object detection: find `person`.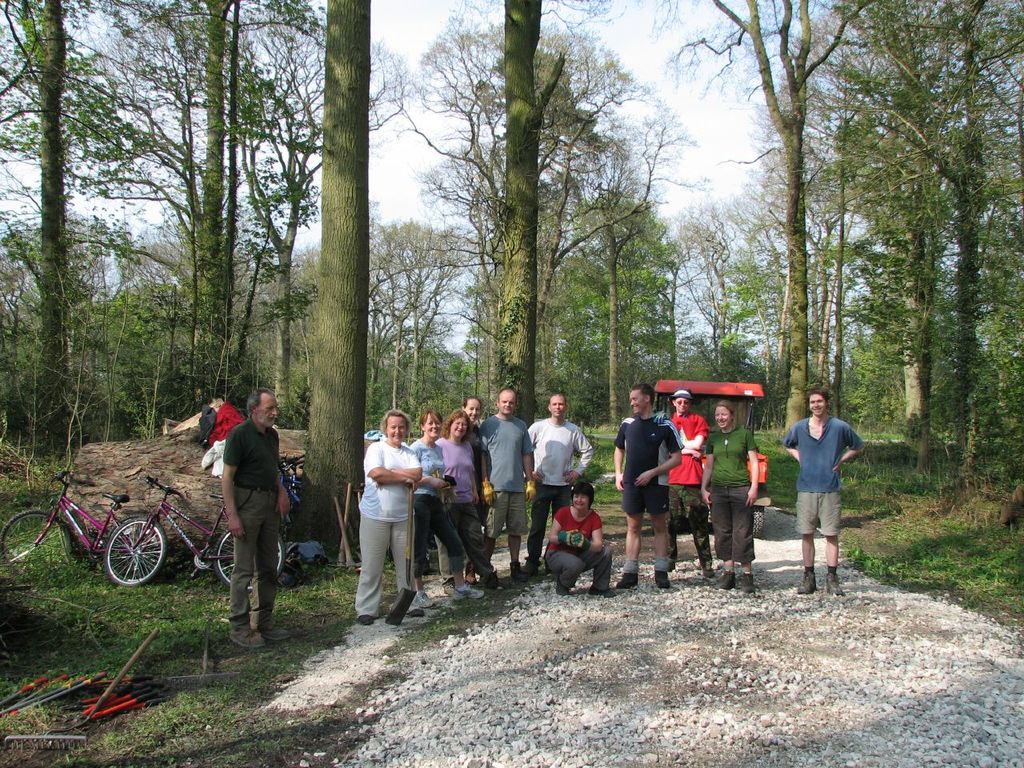
(x1=460, y1=398, x2=486, y2=448).
